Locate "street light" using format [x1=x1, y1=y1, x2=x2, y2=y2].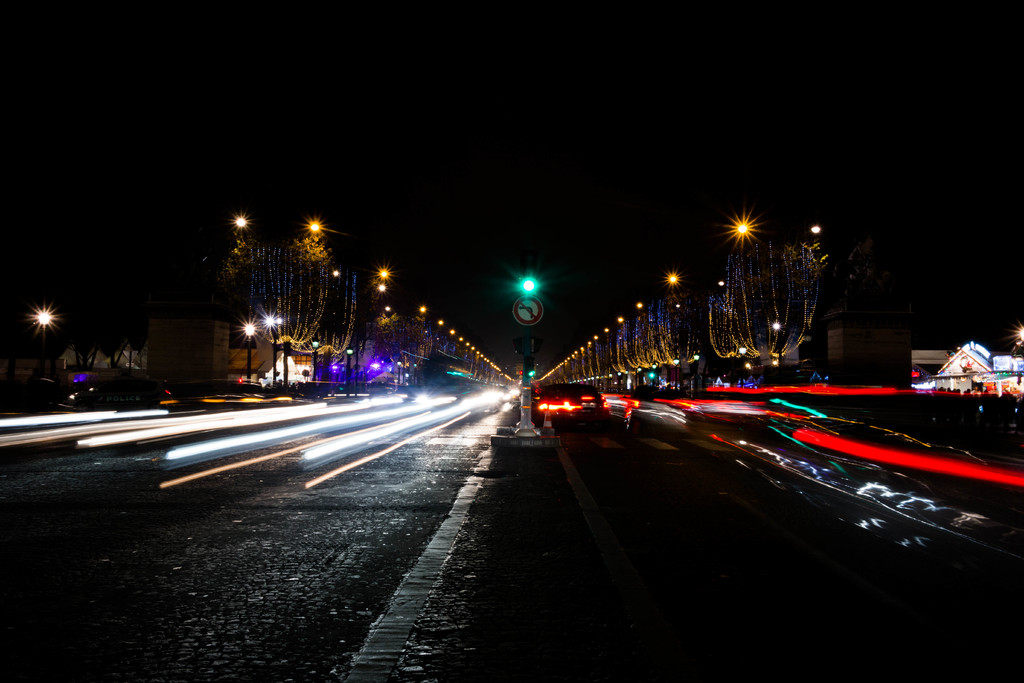
[x1=411, y1=363, x2=416, y2=384].
